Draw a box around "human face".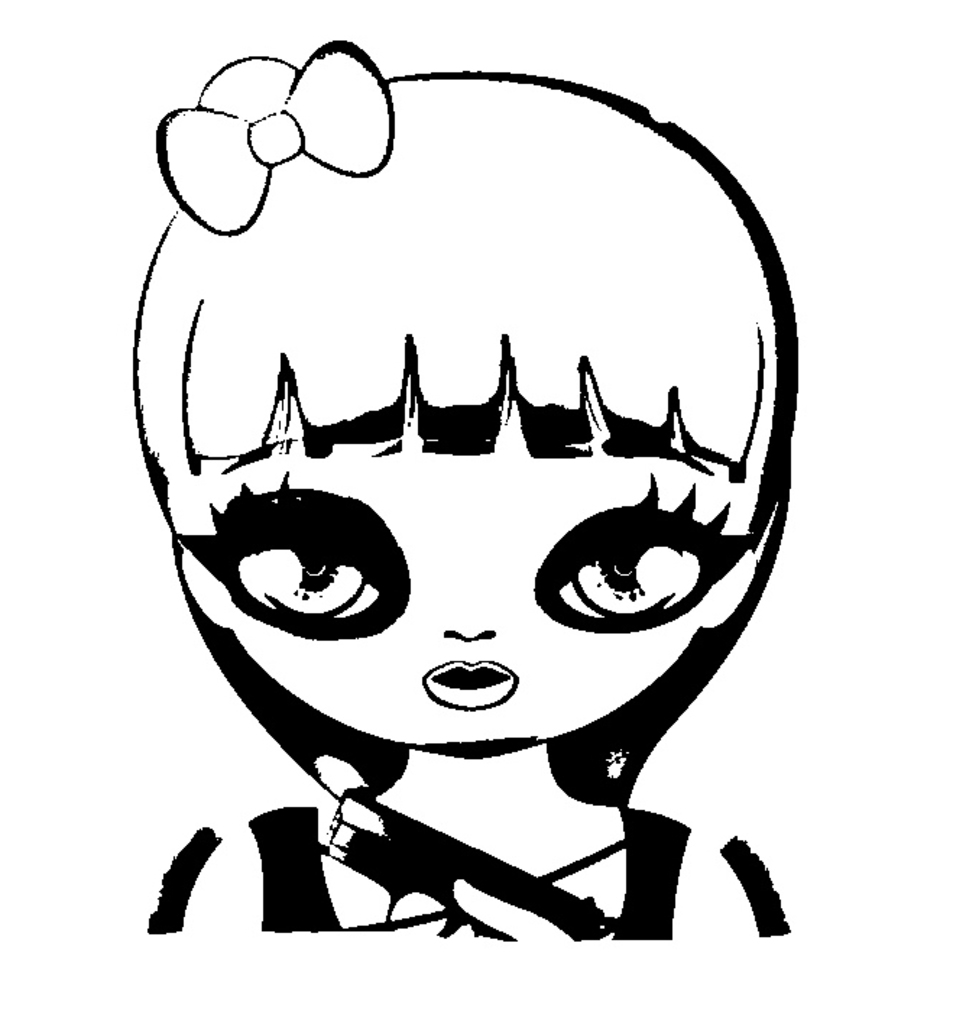
[x1=184, y1=396, x2=749, y2=746].
